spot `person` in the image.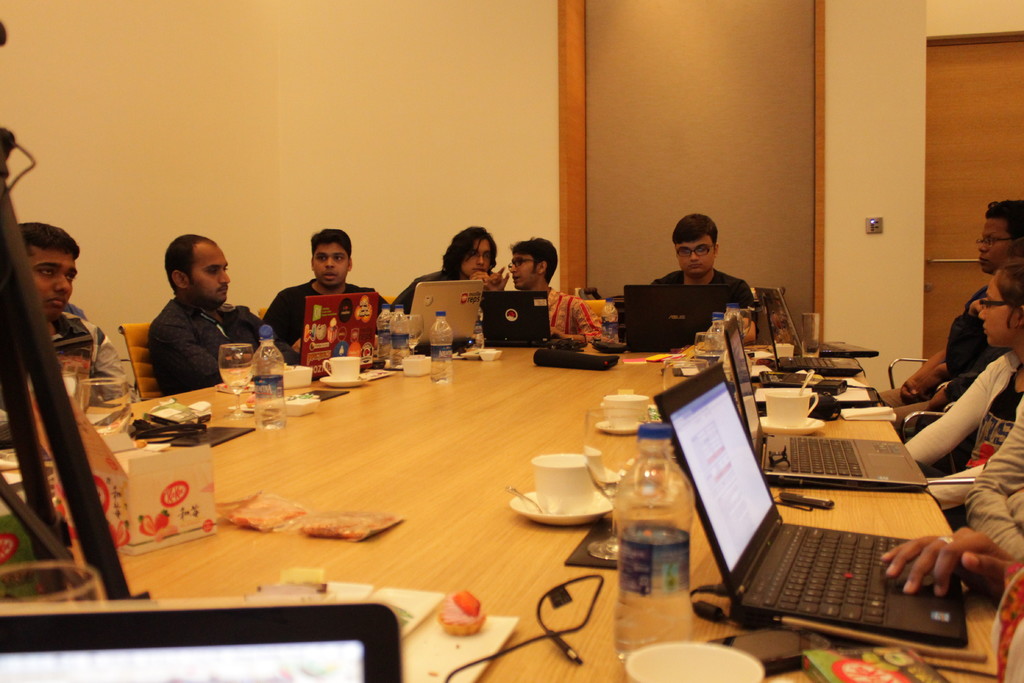
`person` found at pyautogui.locateOnScreen(652, 210, 759, 352).
